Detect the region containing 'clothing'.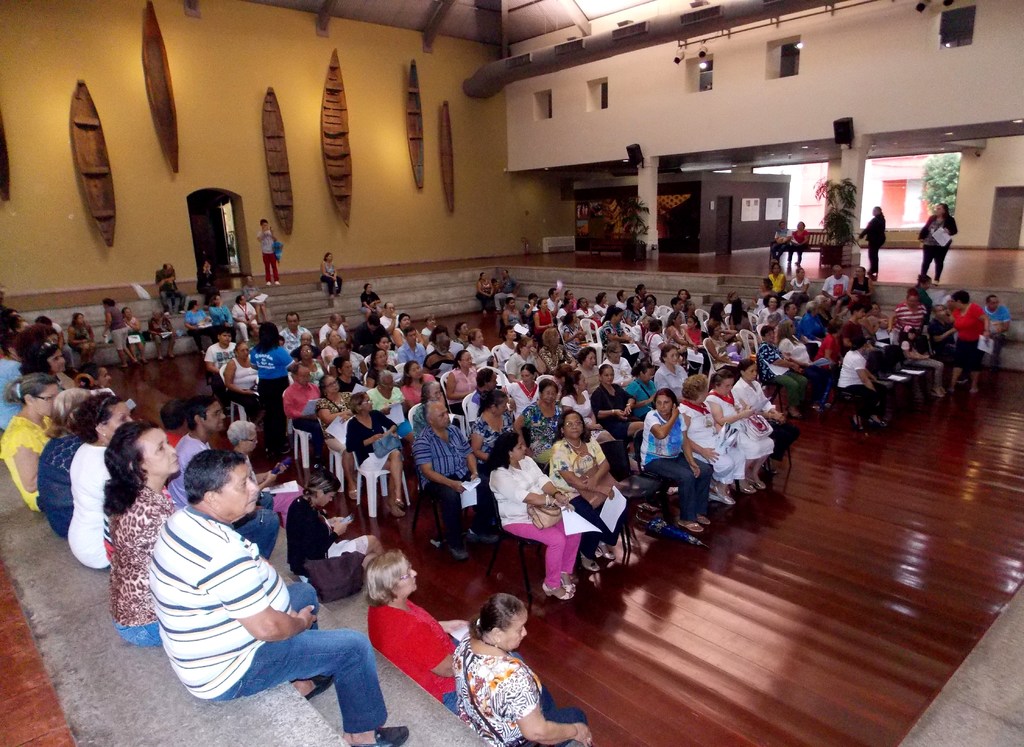
[x1=0, y1=357, x2=28, y2=415].
